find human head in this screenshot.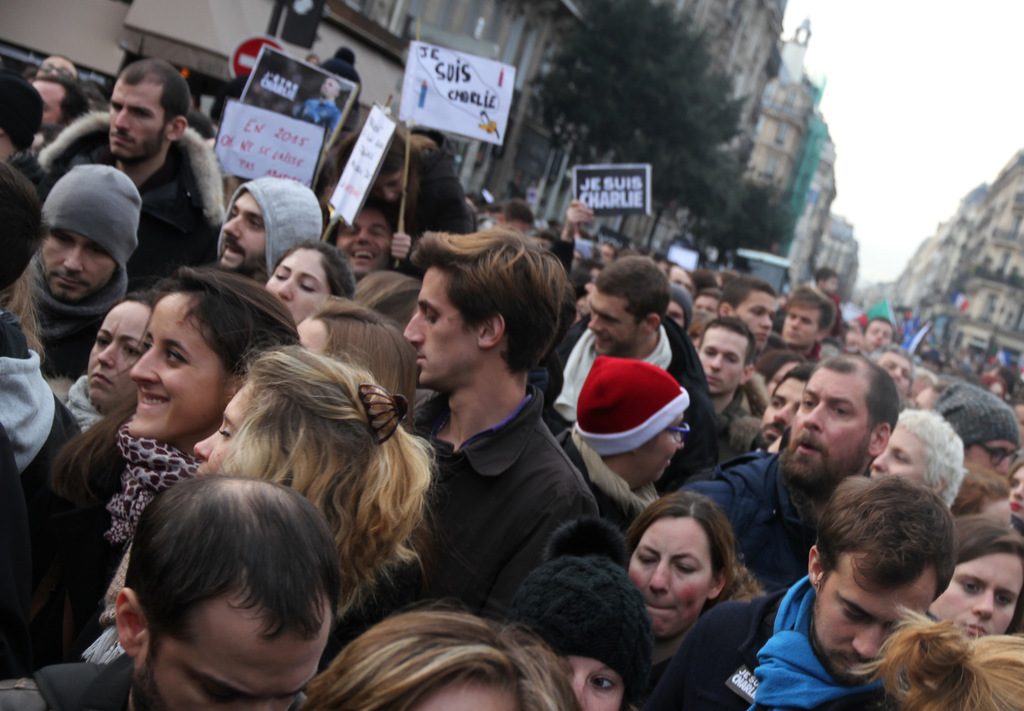
The bounding box for human head is [left=966, top=470, right=1012, bottom=528].
